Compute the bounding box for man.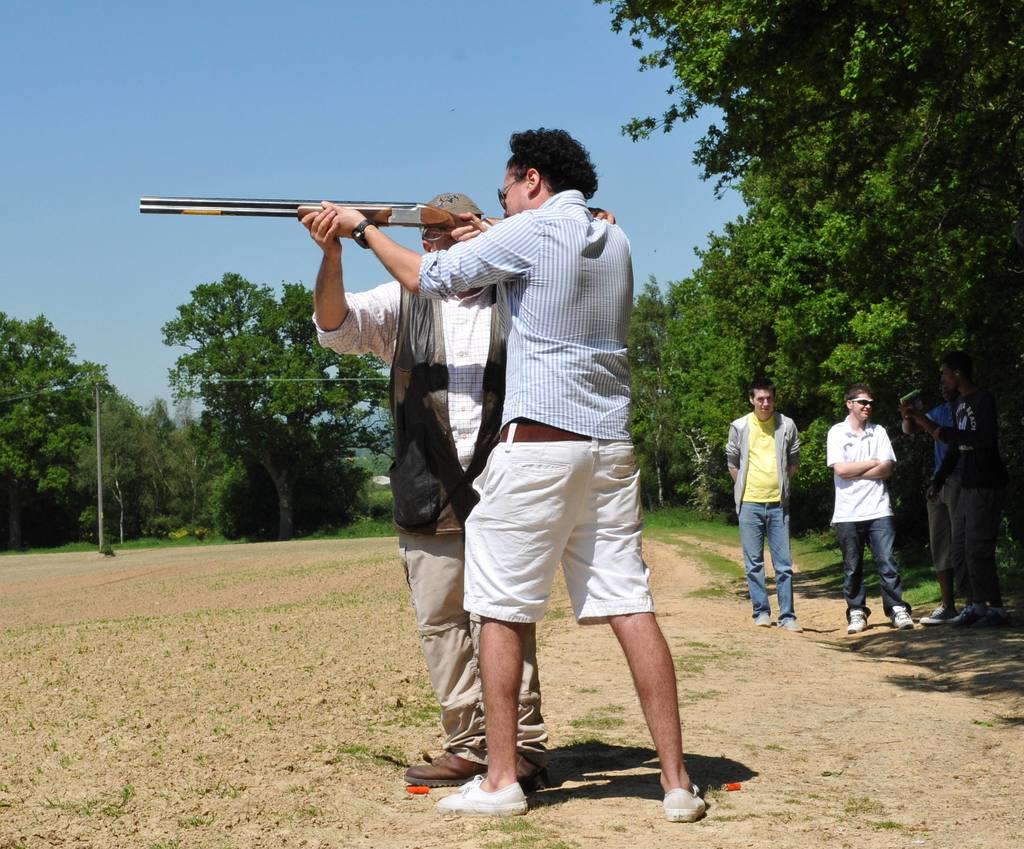
left=721, top=376, right=804, bottom=635.
